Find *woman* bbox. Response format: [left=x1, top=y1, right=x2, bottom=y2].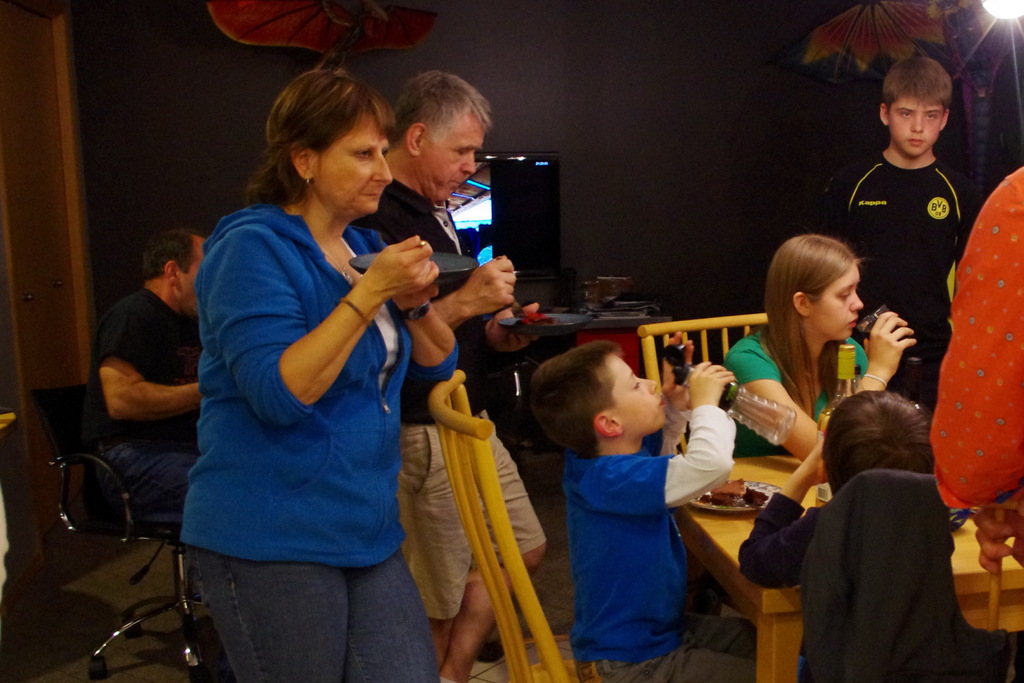
[left=720, top=233, right=920, bottom=468].
